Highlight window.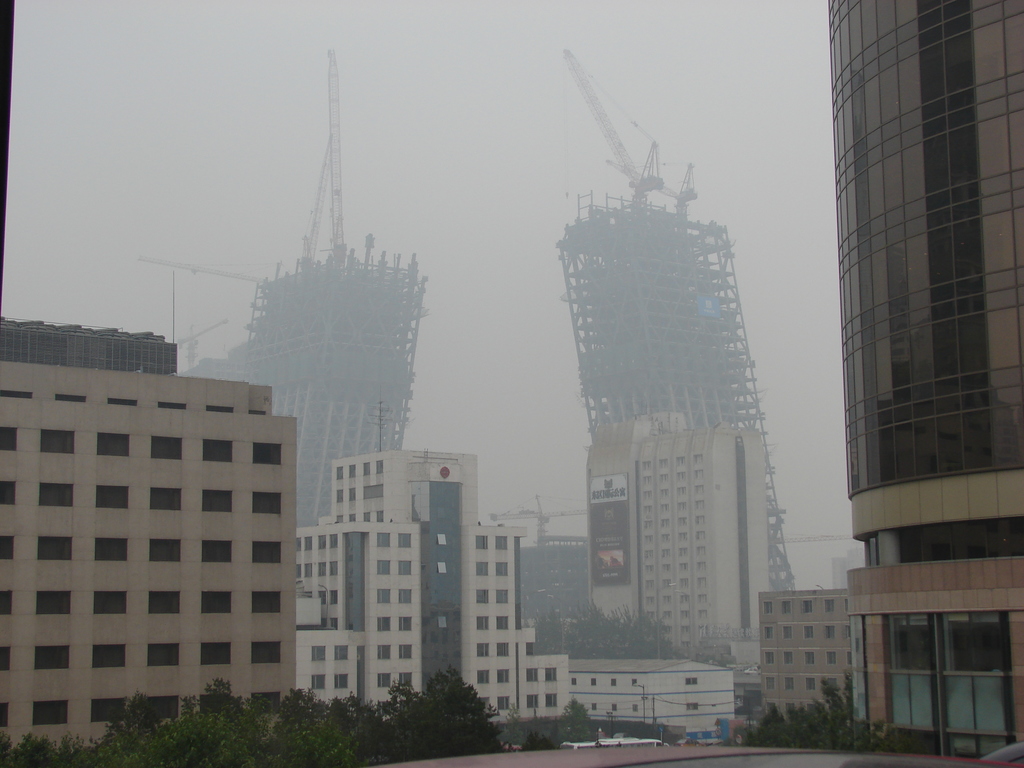
Highlighted region: crop(361, 512, 371, 524).
